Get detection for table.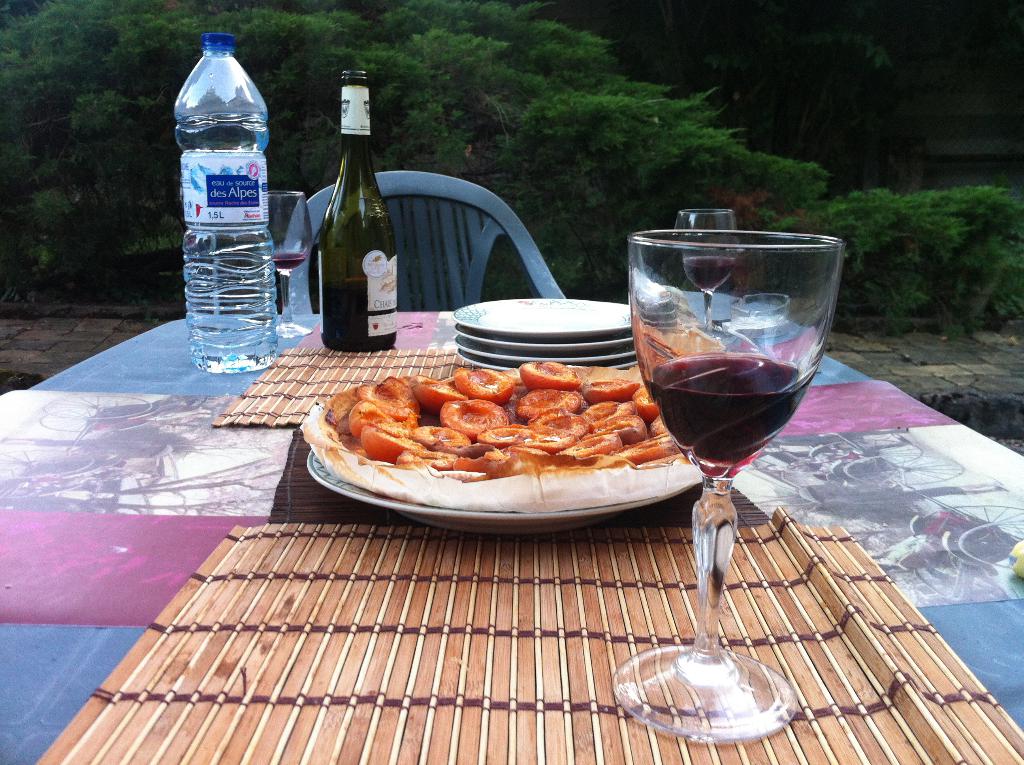
Detection: Rect(0, 293, 1023, 764).
